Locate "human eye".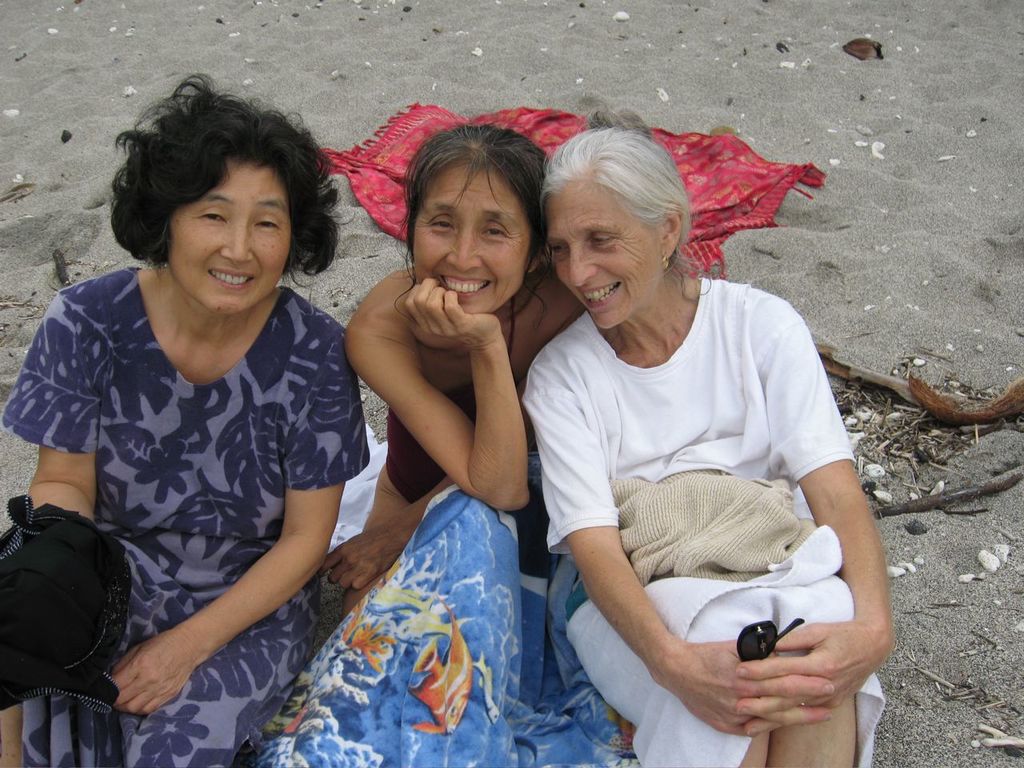
Bounding box: box=[550, 242, 566, 256].
